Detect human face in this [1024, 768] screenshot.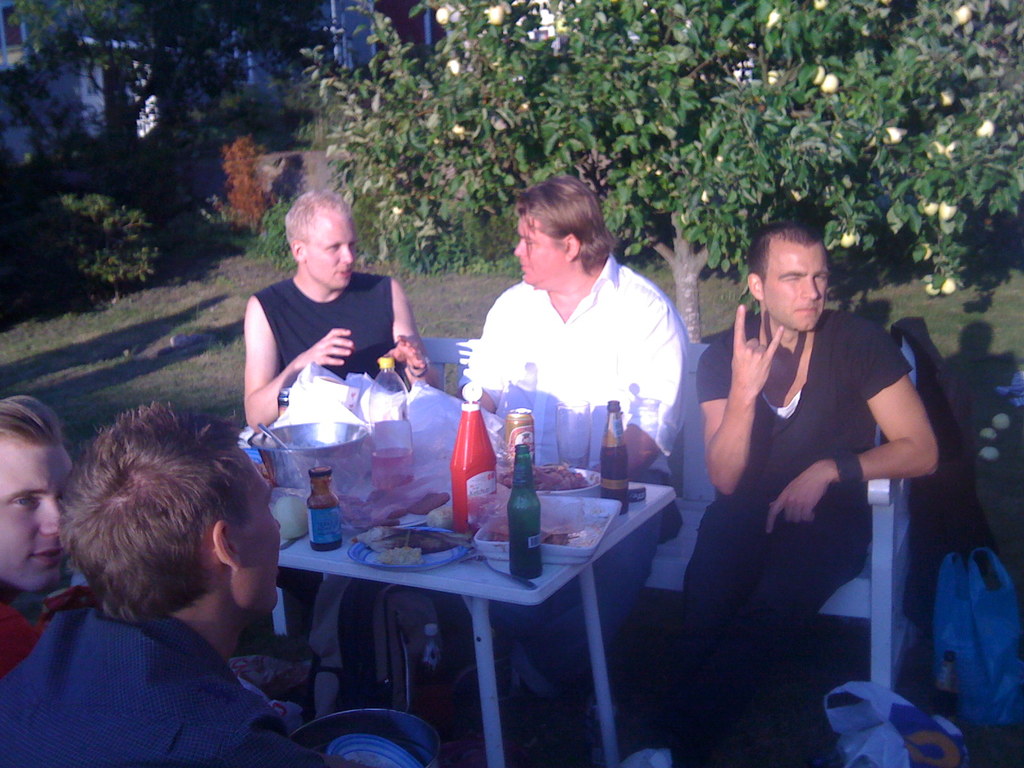
Detection: <box>763,246,830,336</box>.
